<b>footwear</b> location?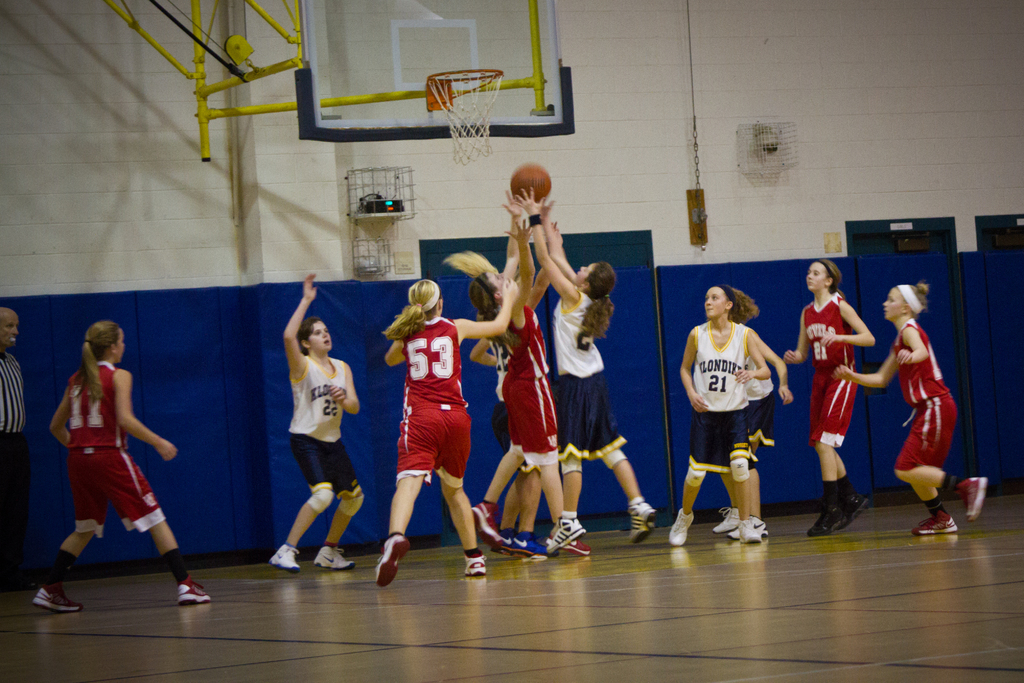
<region>914, 506, 972, 533</region>
